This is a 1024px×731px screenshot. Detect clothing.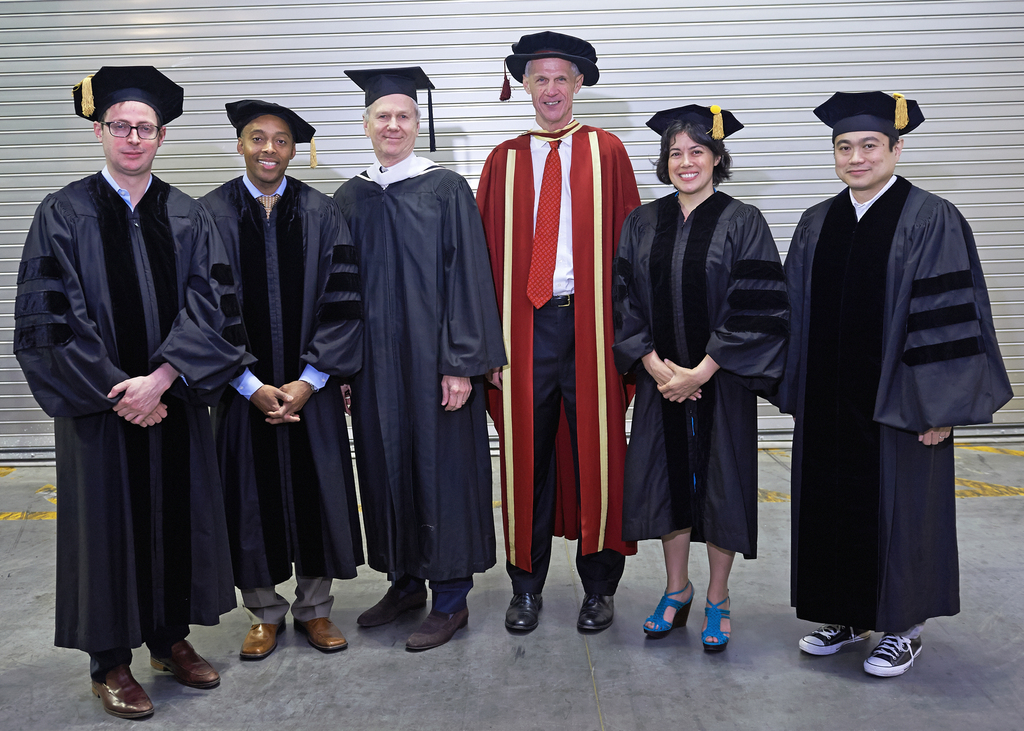
Rect(328, 152, 522, 601).
